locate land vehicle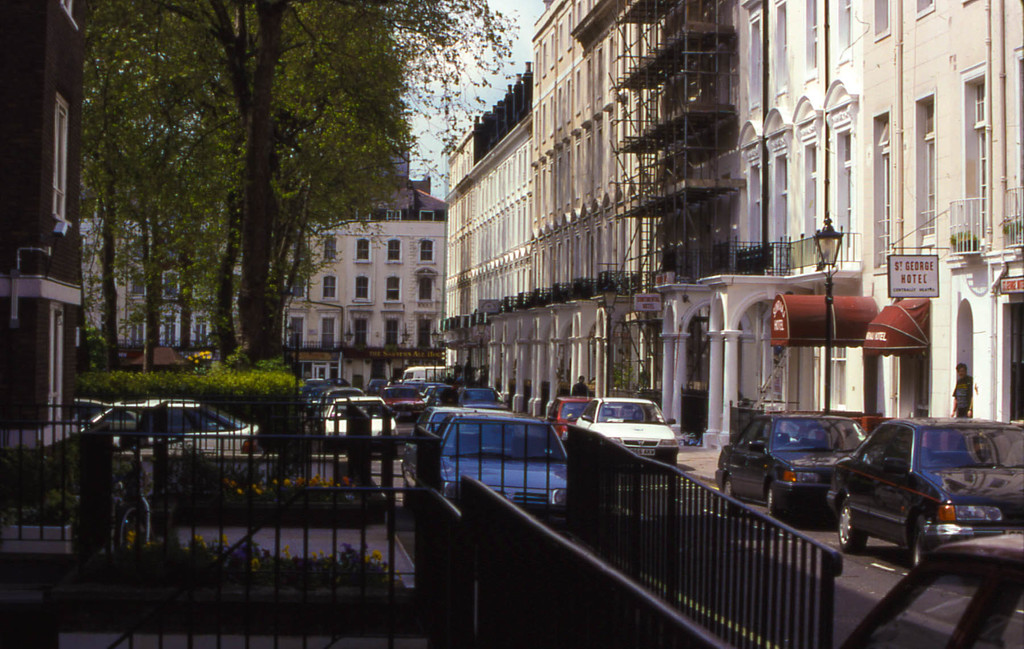
crop(575, 394, 678, 458)
